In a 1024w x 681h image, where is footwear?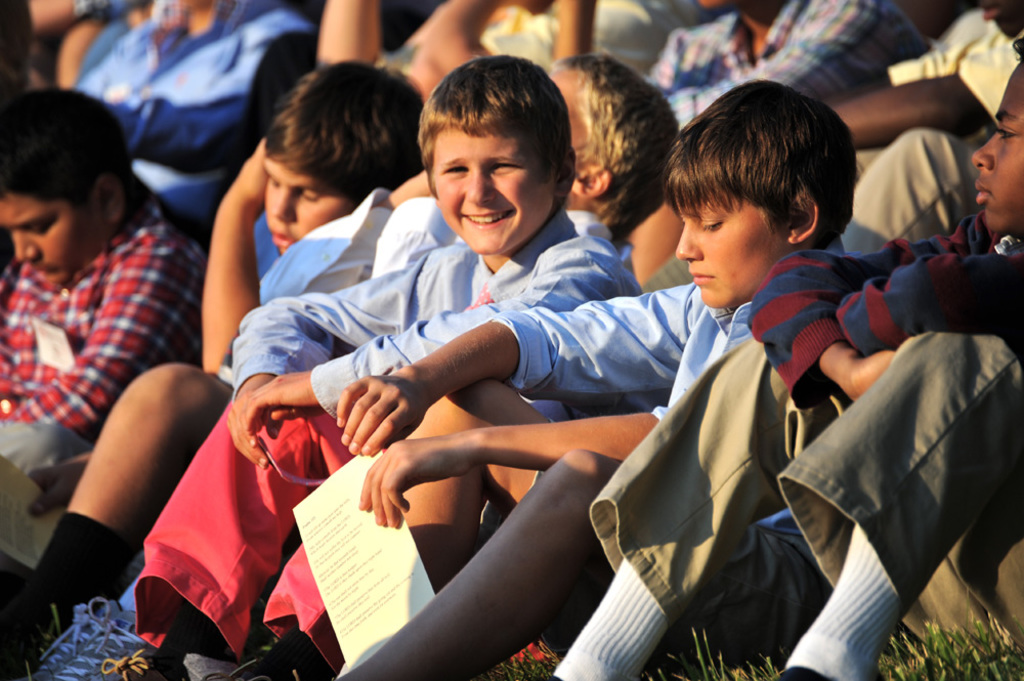
(x1=59, y1=596, x2=158, y2=680).
